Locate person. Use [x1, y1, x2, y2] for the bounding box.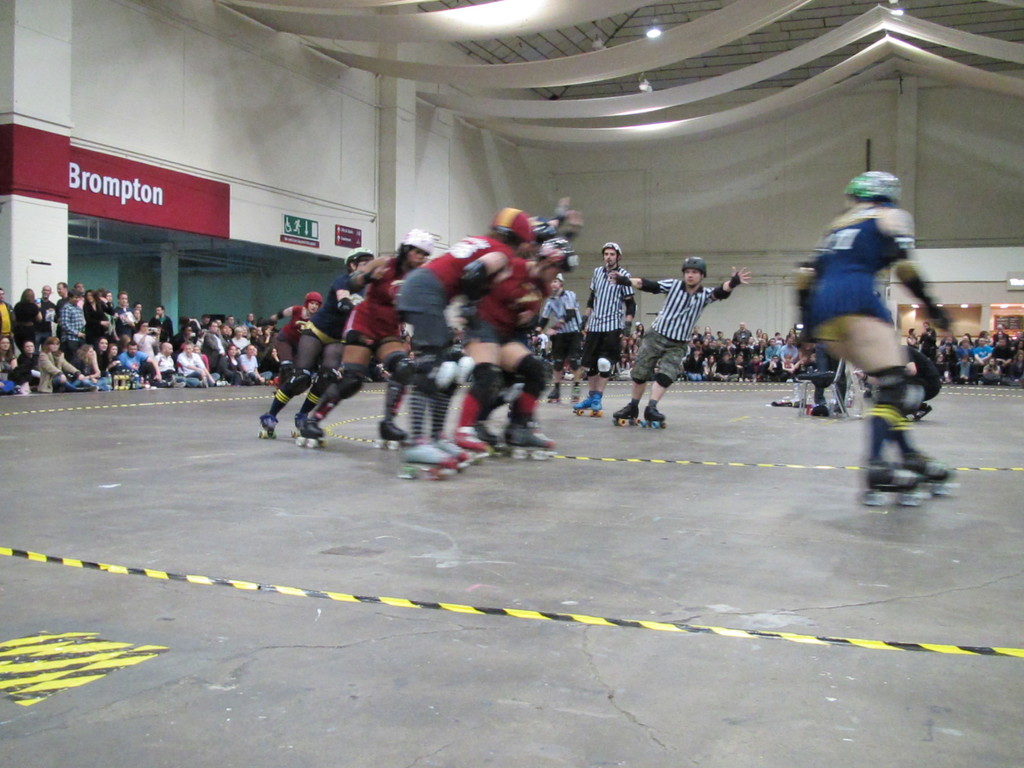
[580, 243, 638, 404].
